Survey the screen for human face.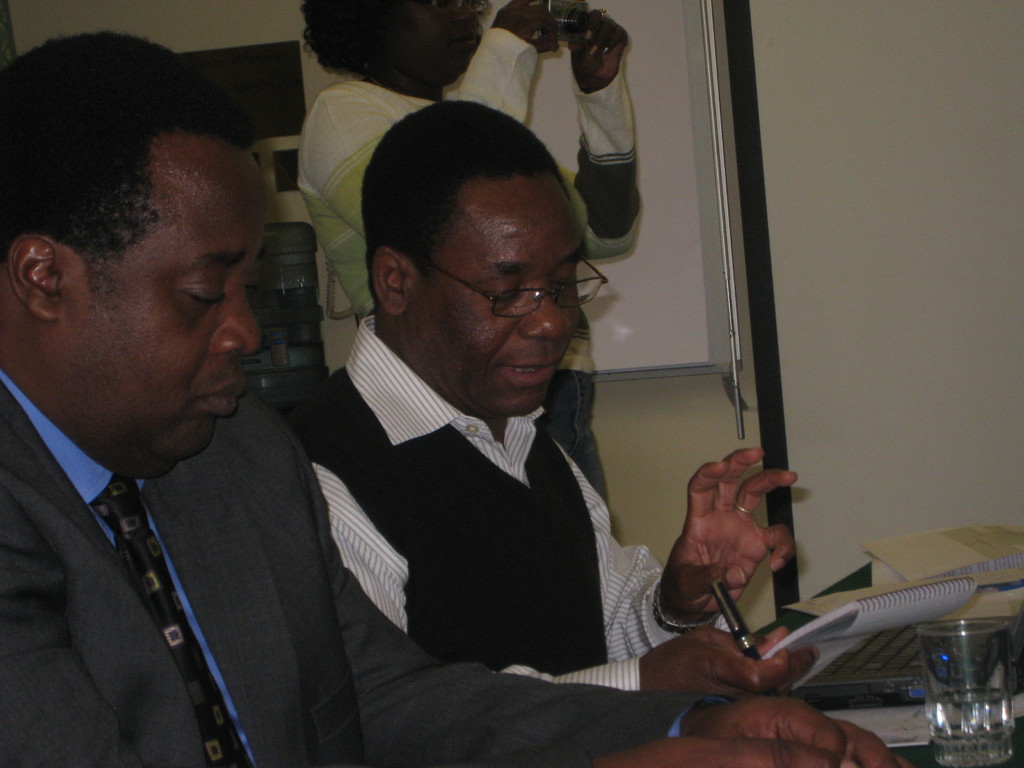
Survey found: {"left": 51, "top": 129, "right": 273, "bottom": 486}.
